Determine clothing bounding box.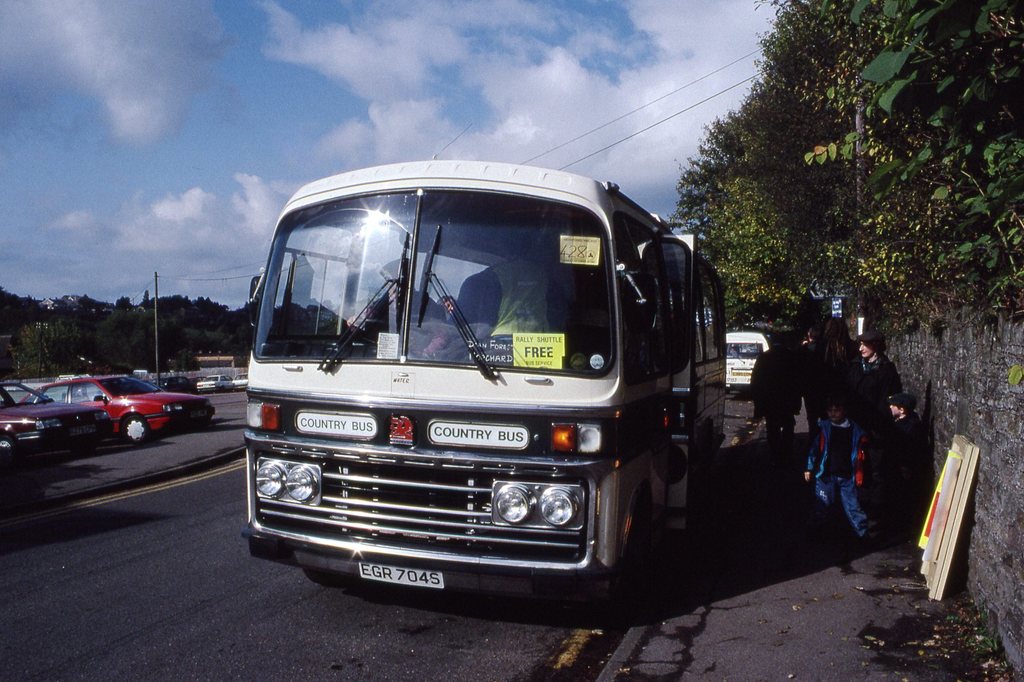
Determined: <bbox>757, 342, 796, 433</bbox>.
